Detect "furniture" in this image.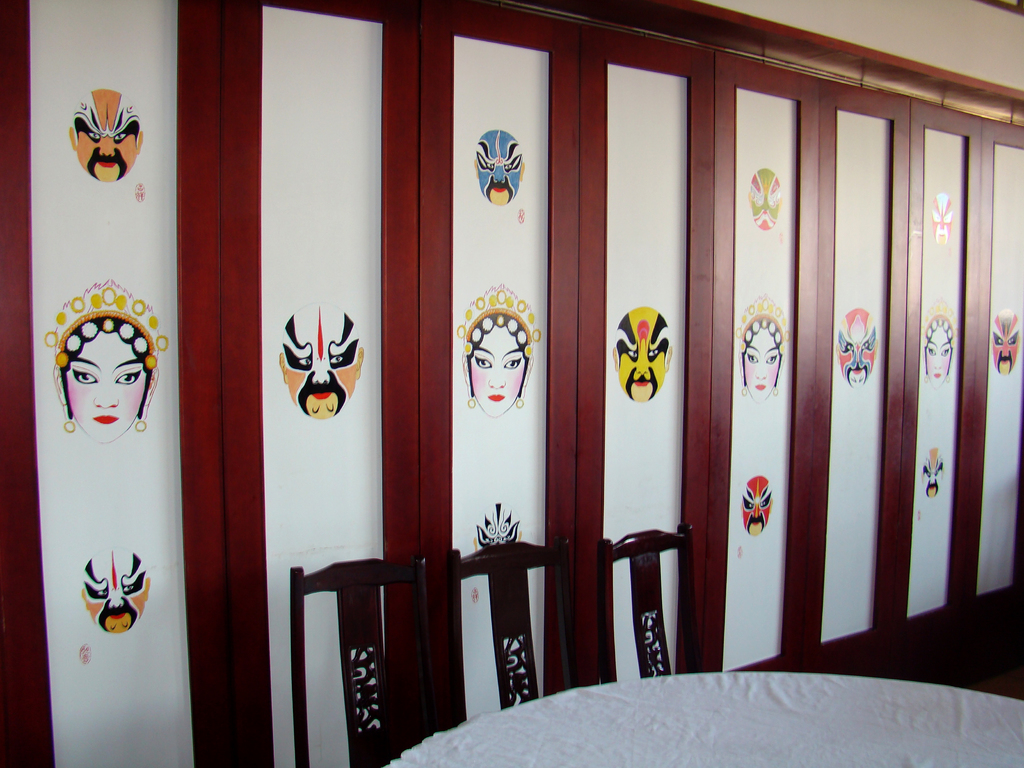
Detection: (x1=382, y1=671, x2=1023, y2=767).
